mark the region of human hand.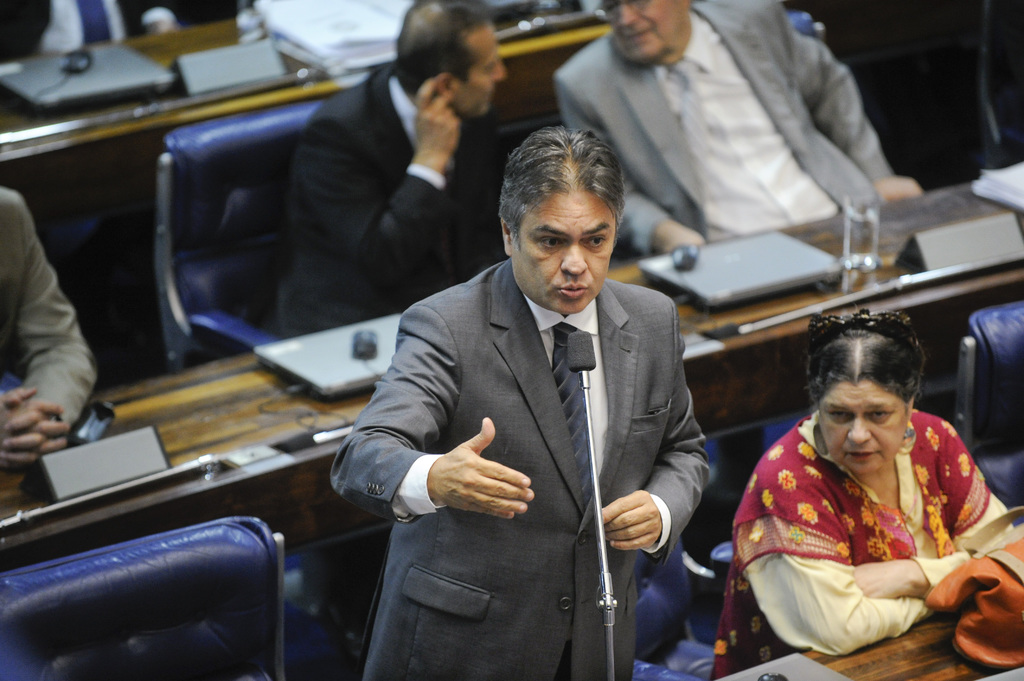
Region: 875, 175, 924, 200.
